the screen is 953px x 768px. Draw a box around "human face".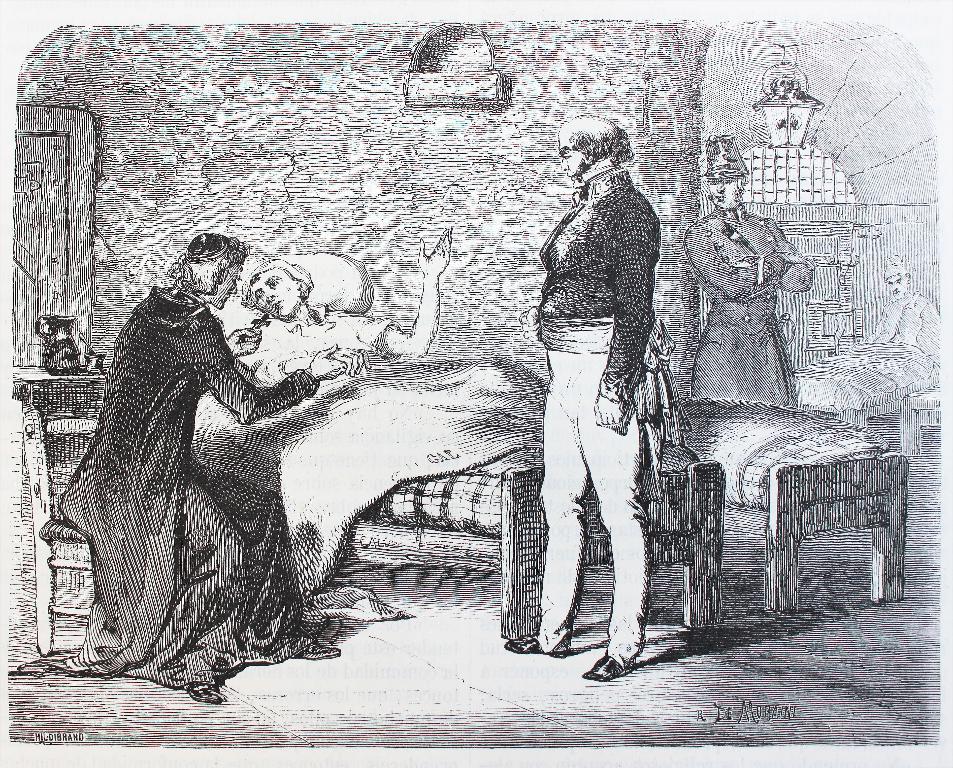
[x1=709, y1=179, x2=739, y2=209].
